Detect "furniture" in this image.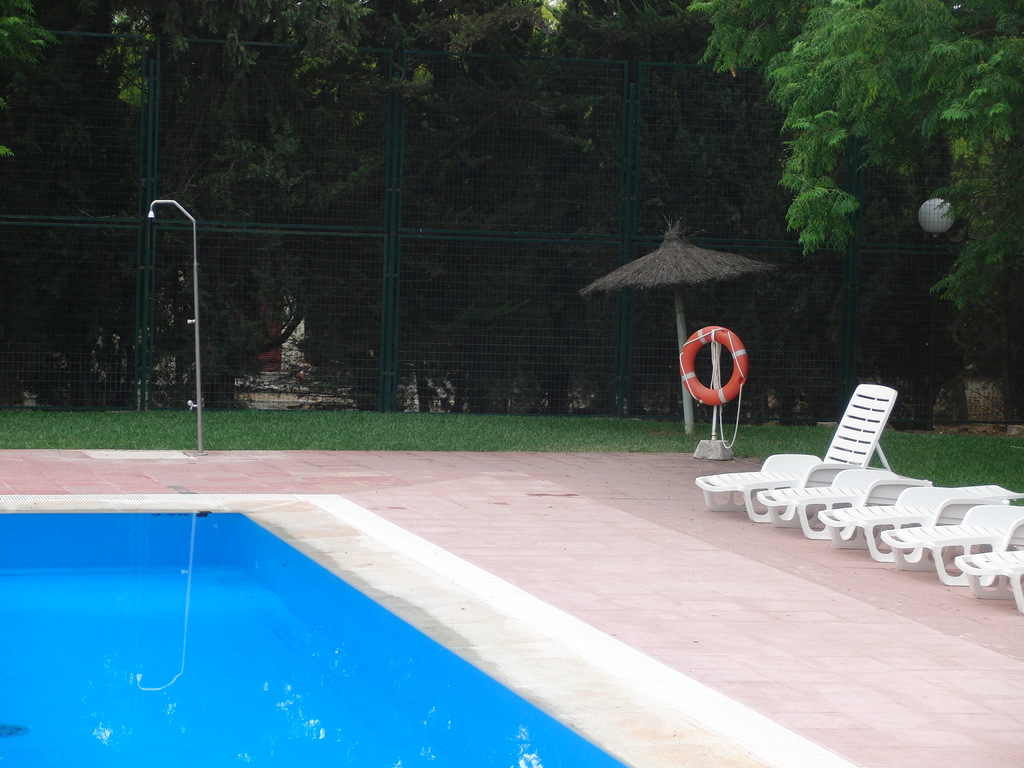
Detection: x1=817 y1=483 x2=1023 y2=573.
